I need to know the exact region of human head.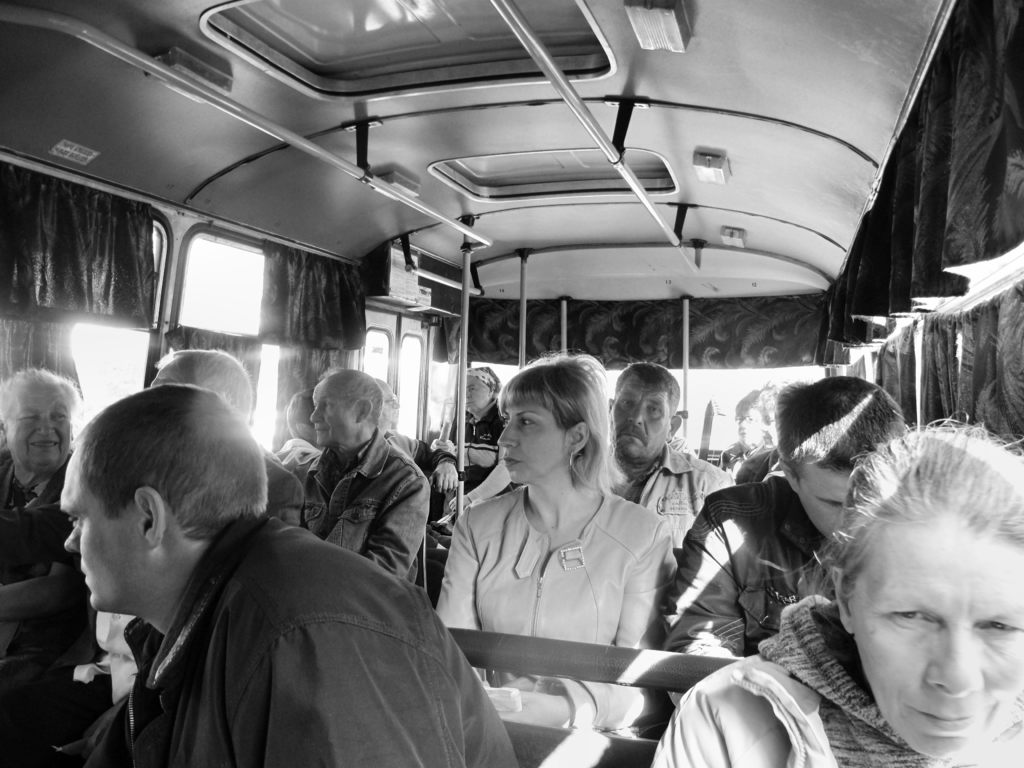
Region: [x1=737, y1=392, x2=771, y2=442].
